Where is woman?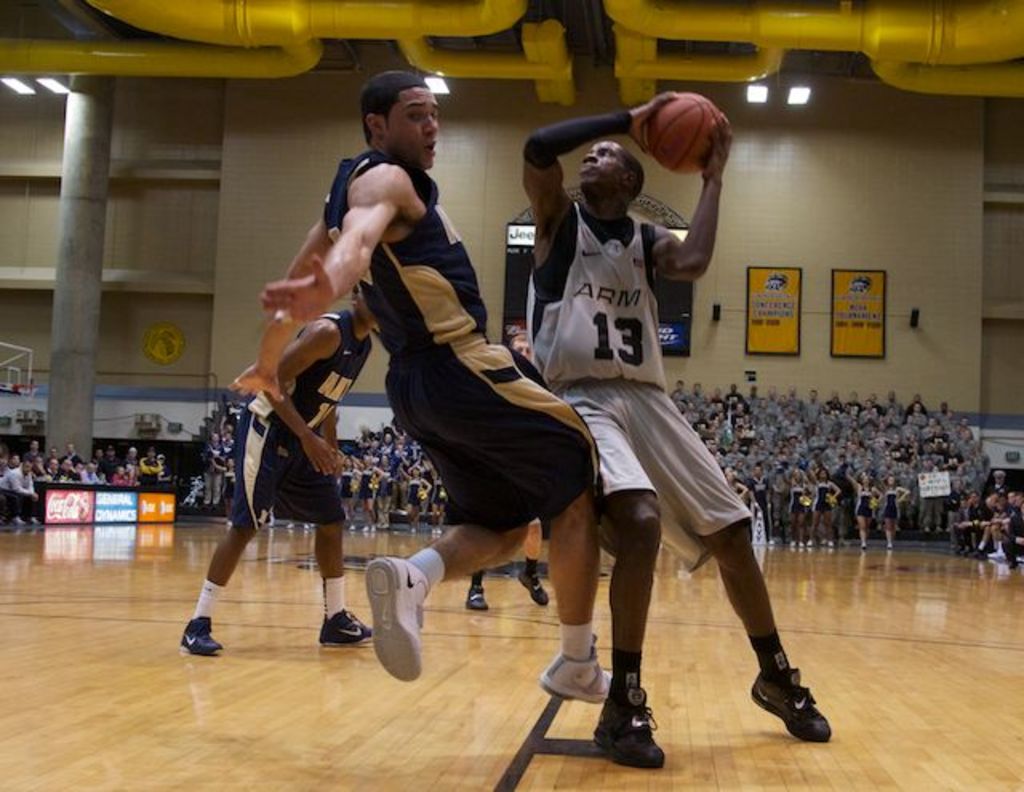
x1=398, y1=466, x2=432, y2=528.
